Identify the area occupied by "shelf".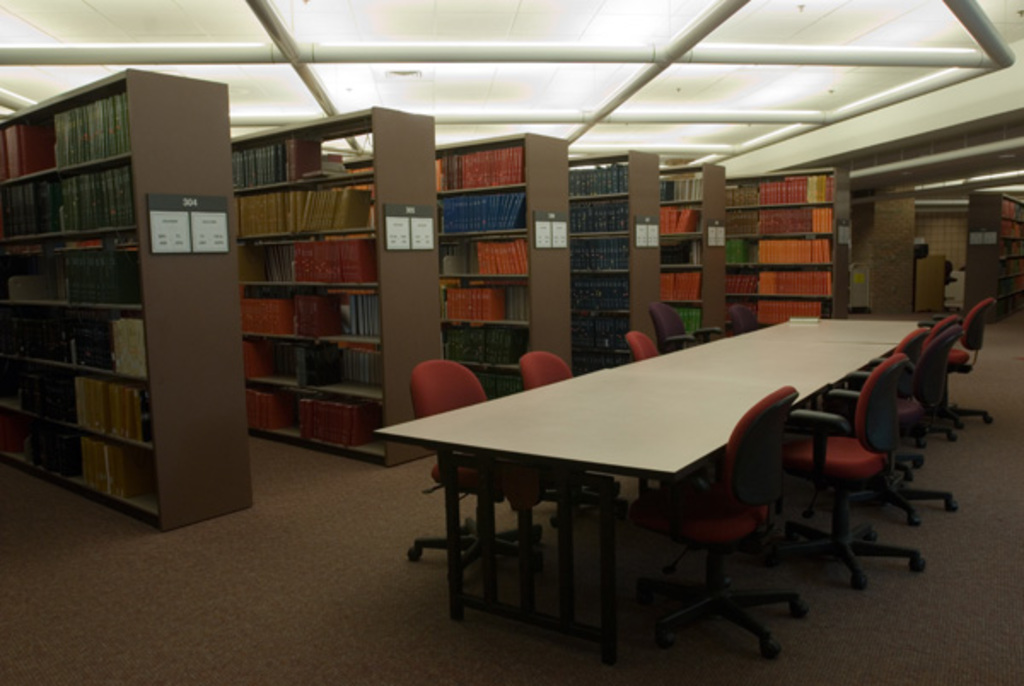
Area: {"x1": 437, "y1": 280, "x2": 532, "y2": 317}.
